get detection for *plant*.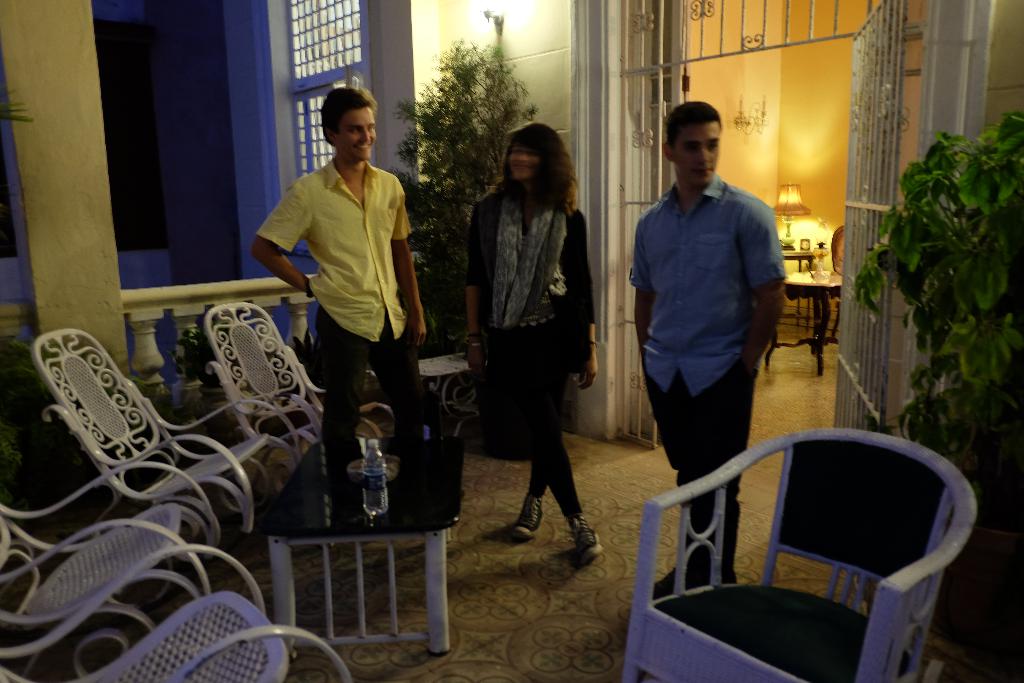
Detection: [366, 37, 556, 362].
